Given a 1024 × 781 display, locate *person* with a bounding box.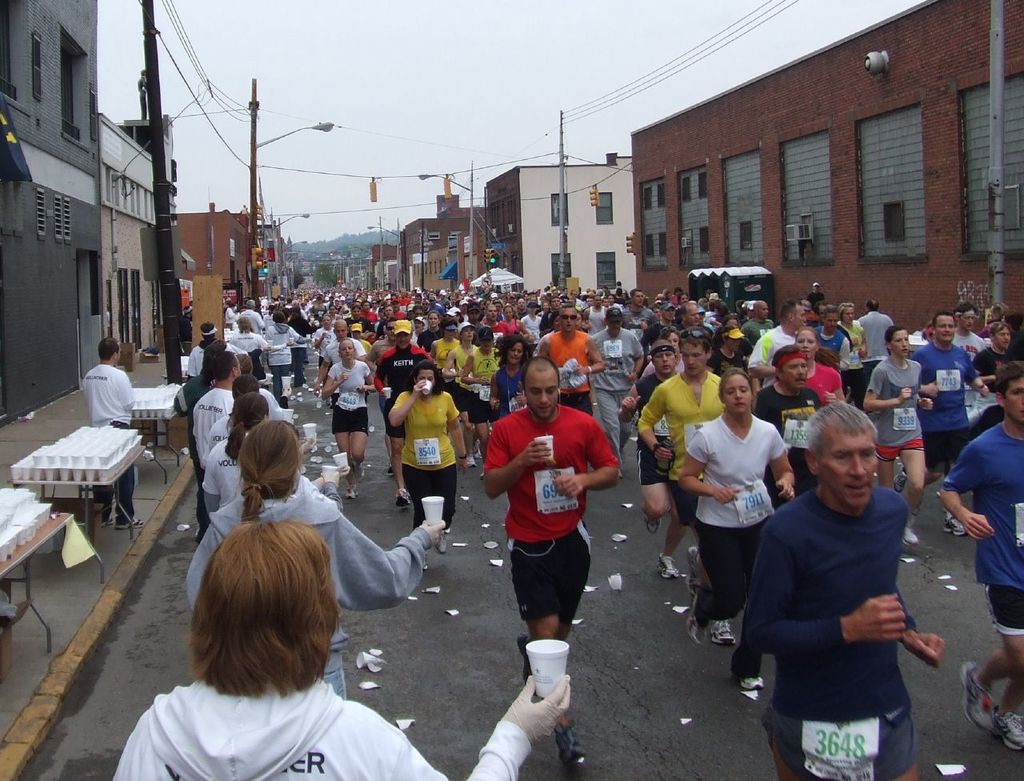
Located: <box>74,331,136,526</box>.
